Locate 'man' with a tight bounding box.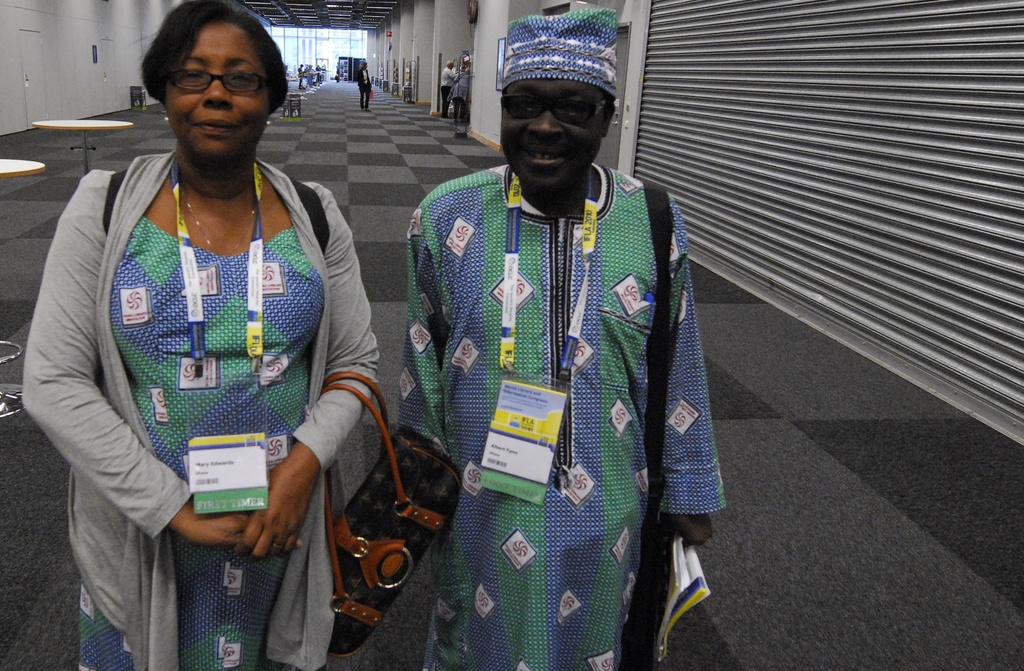
bbox=(440, 60, 457, 117).
